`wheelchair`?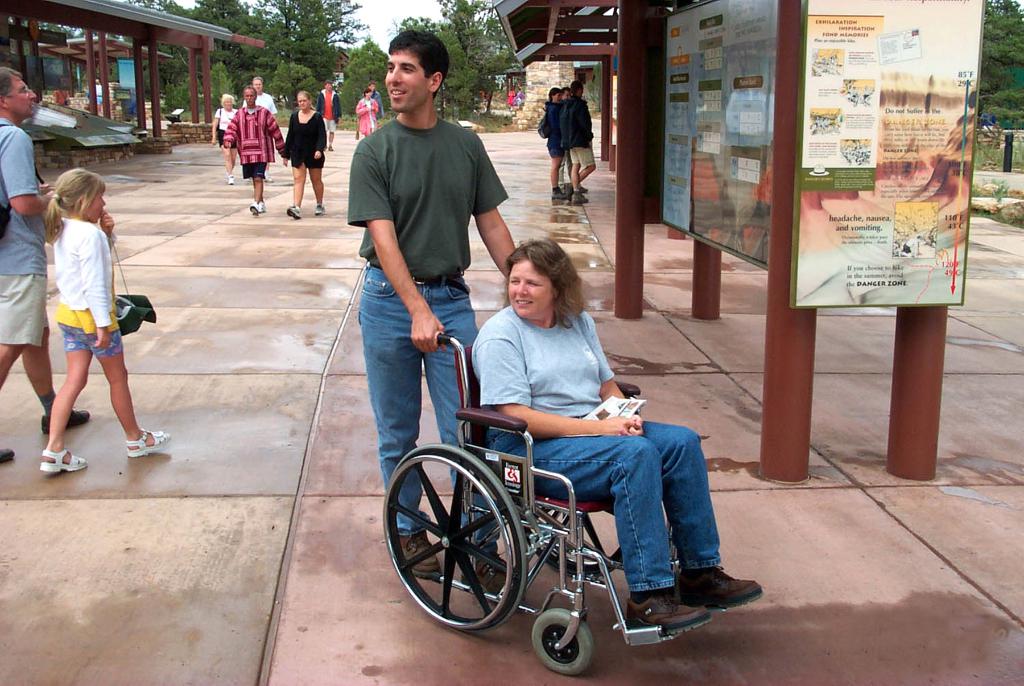
x1=382, y1=334, x2=728, y2=674
